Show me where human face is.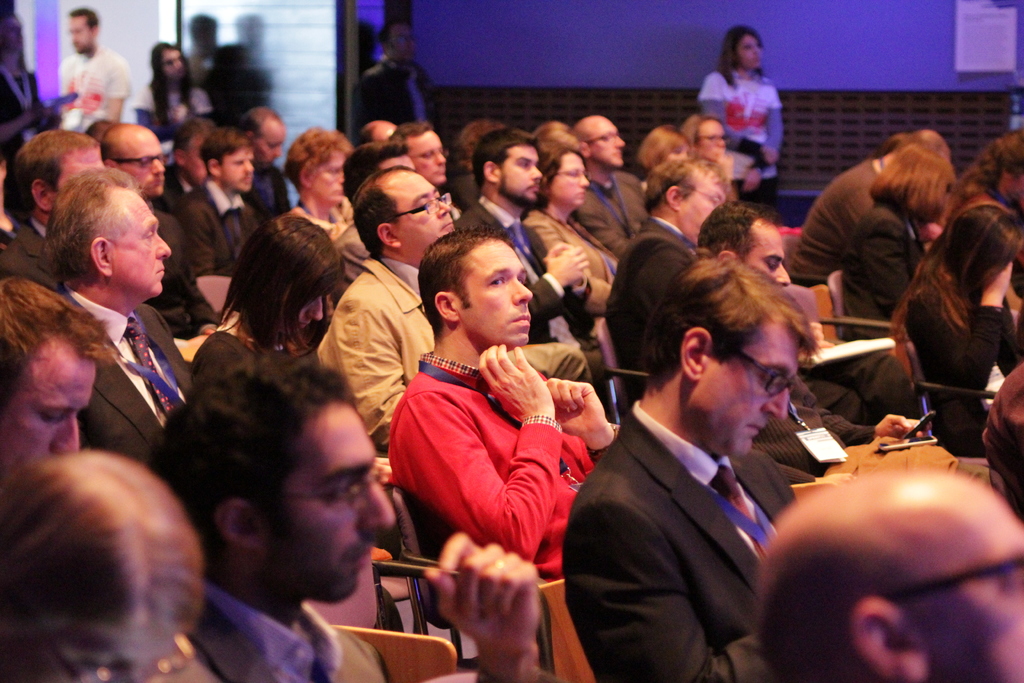
human face is at 121,196,173,296.
